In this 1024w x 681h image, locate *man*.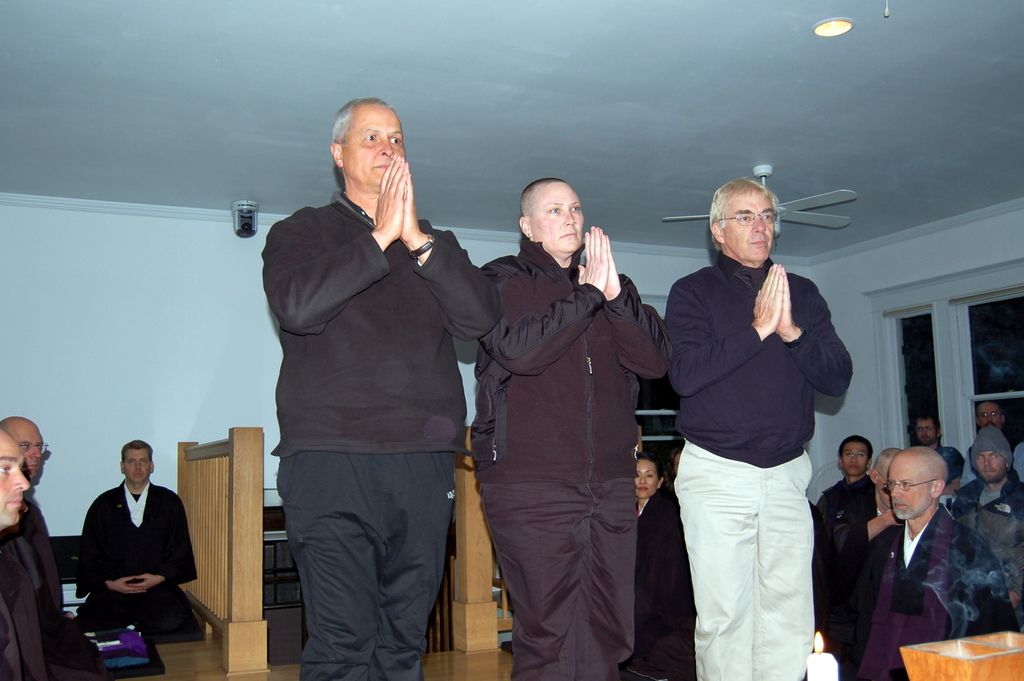
Bounding box: Rect(273, 94, 506, 680).
